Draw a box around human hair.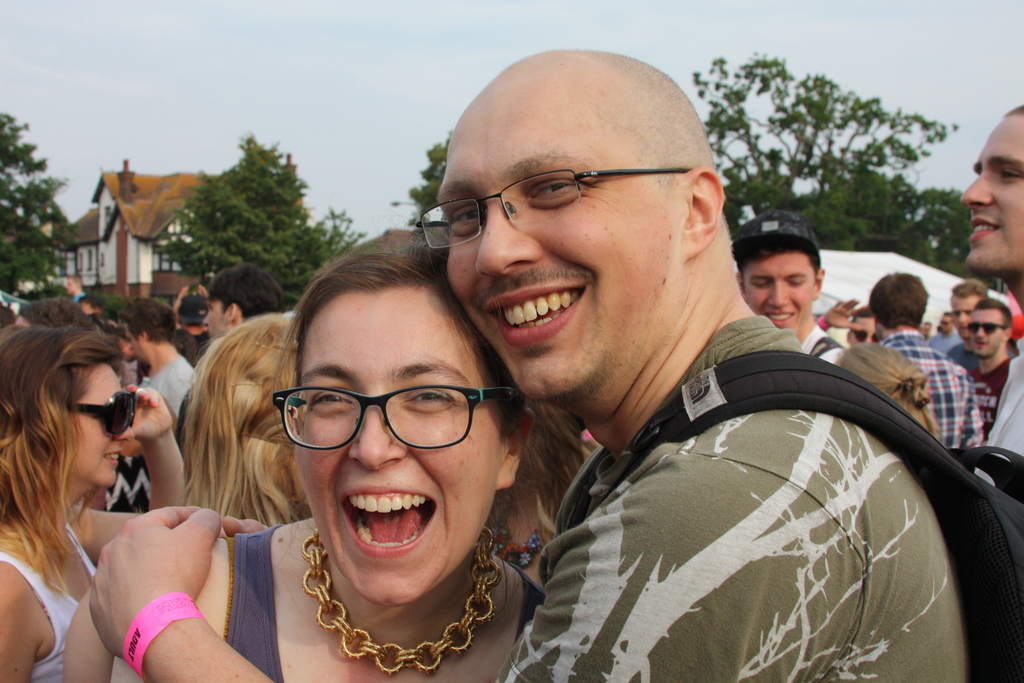
[x1=174, y1=314, x2=307, y2=531].
